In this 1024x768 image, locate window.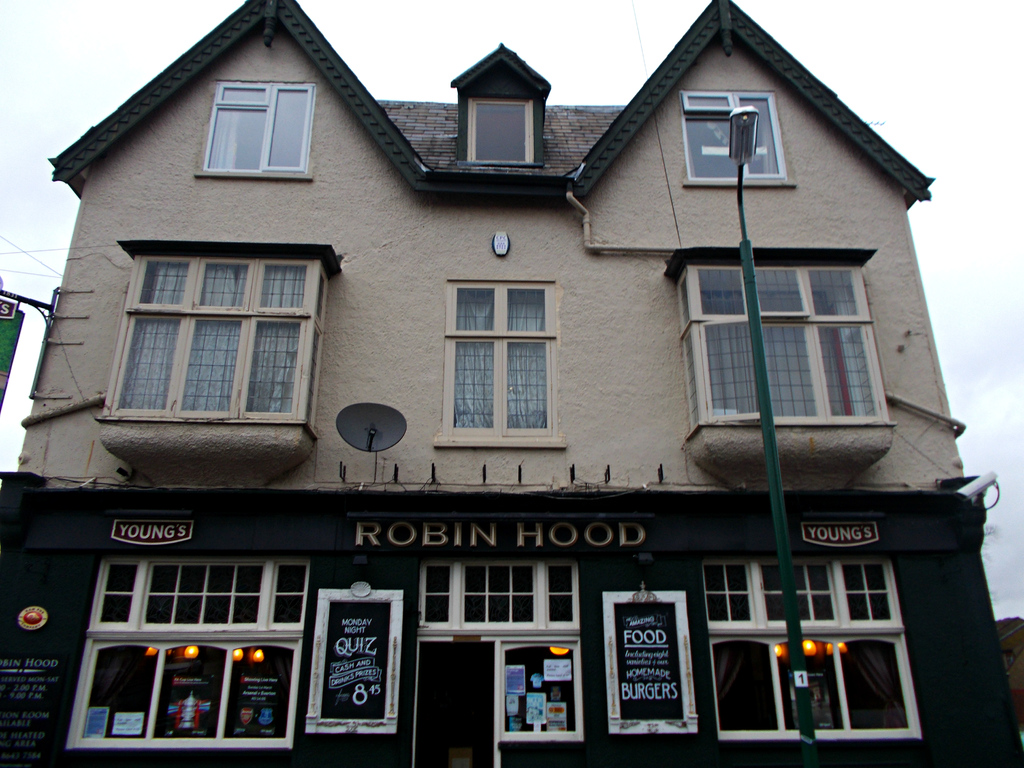
Bounding box: [left=86, top=226, right=342, bottom=447].
